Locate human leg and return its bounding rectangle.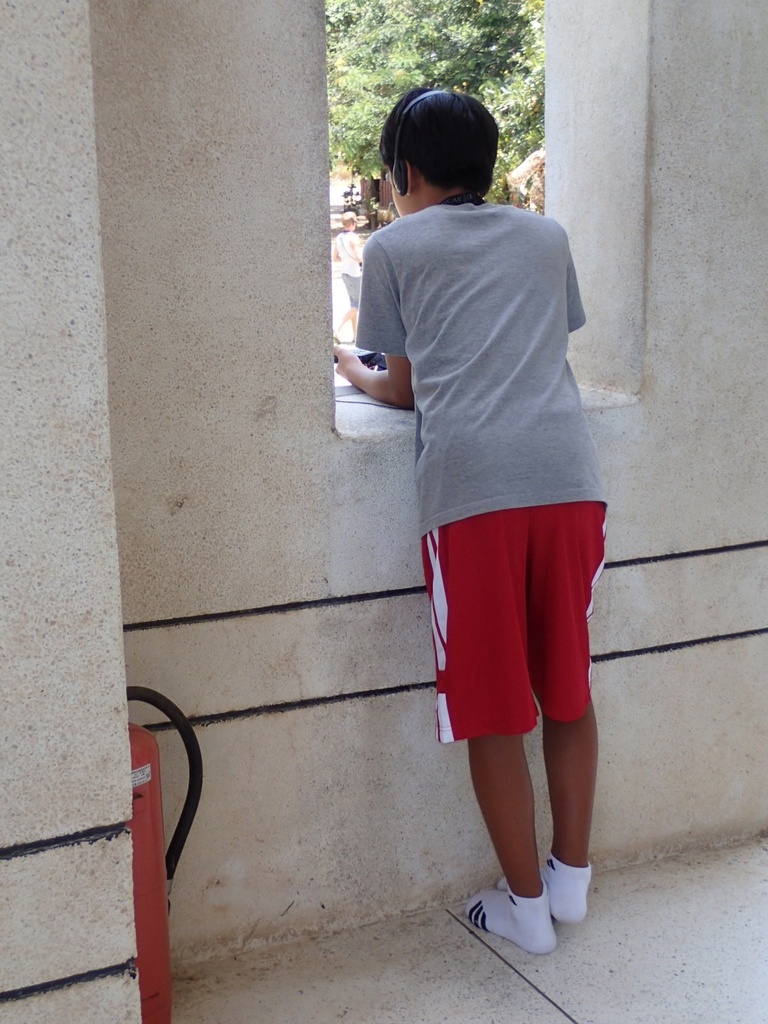
415, 431, 562, 954.
